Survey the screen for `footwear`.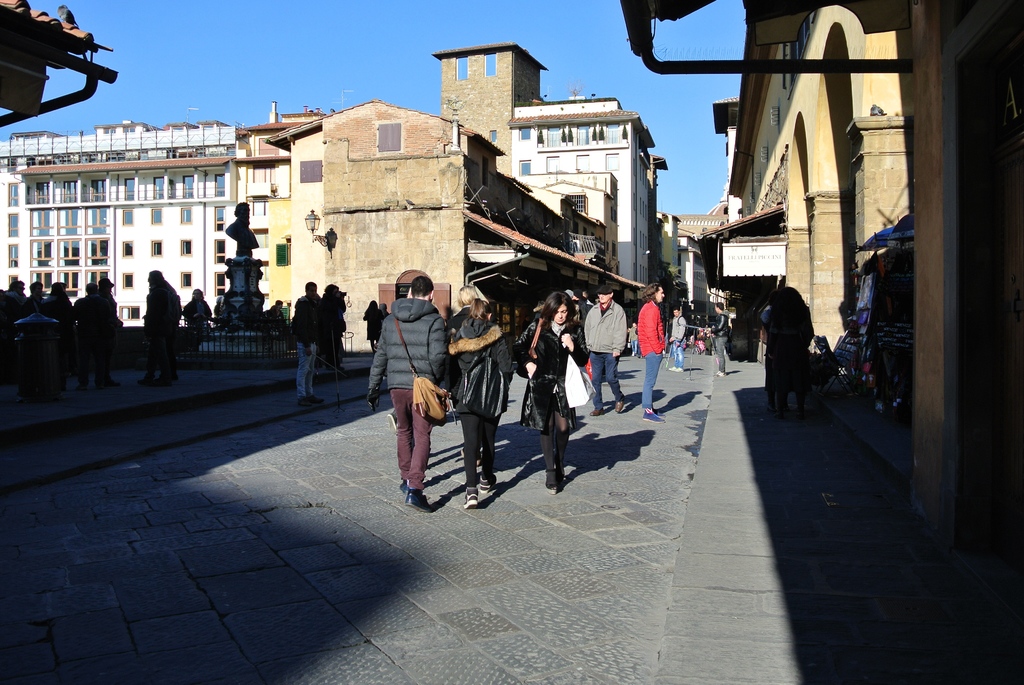
Survey found: rect(714, 371, 726, 377).
